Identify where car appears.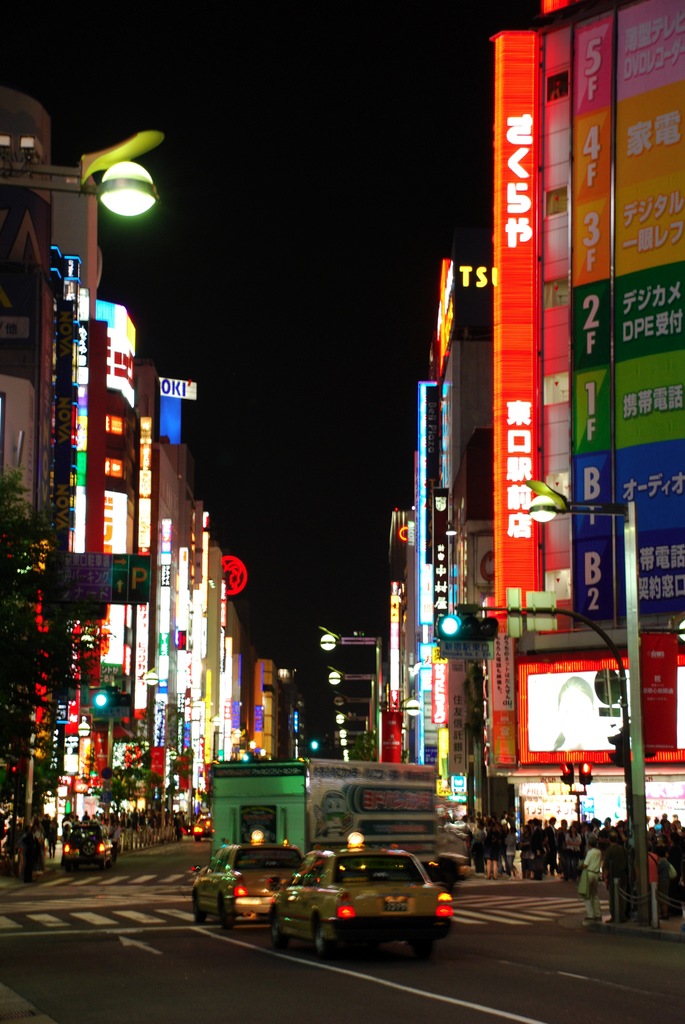
Appears at pyautogui.locateOnScreen(185, 840, 315, 934).
